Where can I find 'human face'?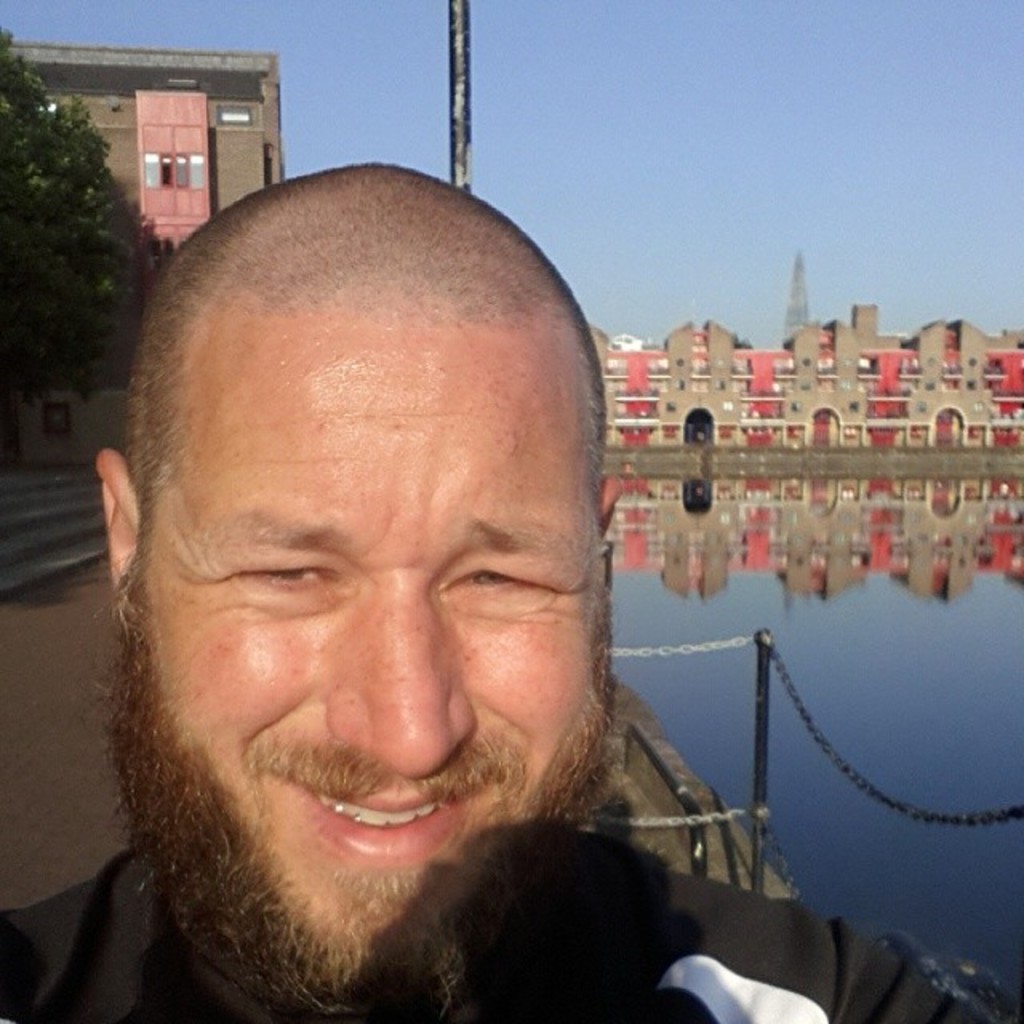
You can find it at (left=109, top=344, right=616, bottom=989).
